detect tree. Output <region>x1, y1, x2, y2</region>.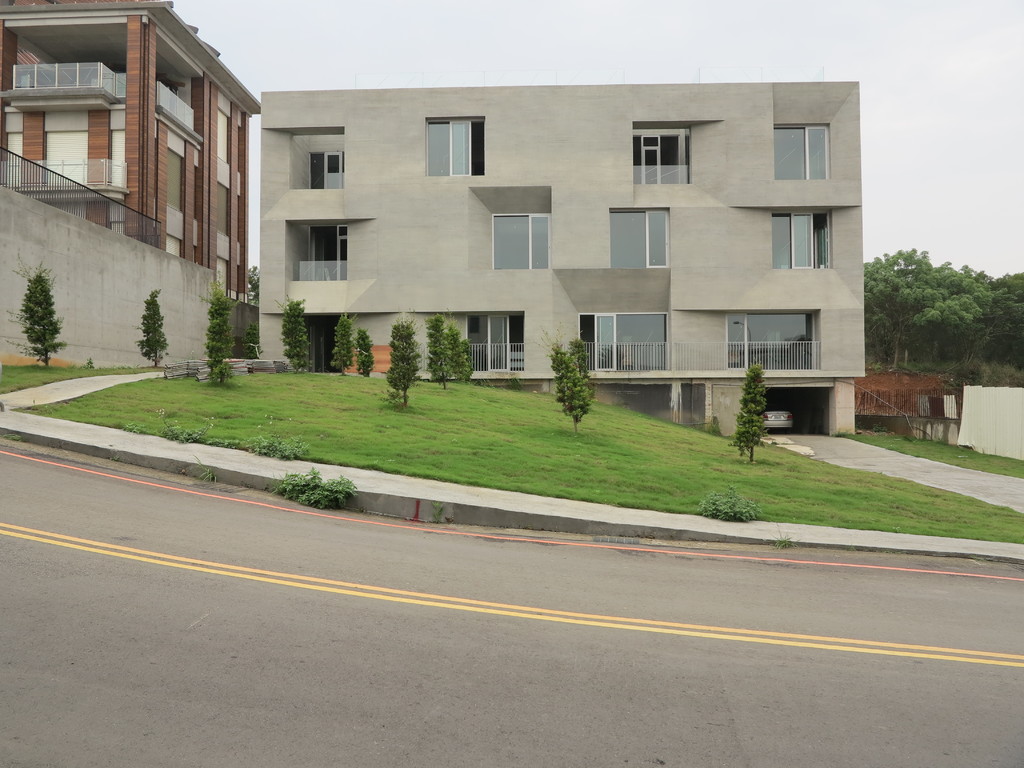
<region>360, 328, 380, 374</region>.
